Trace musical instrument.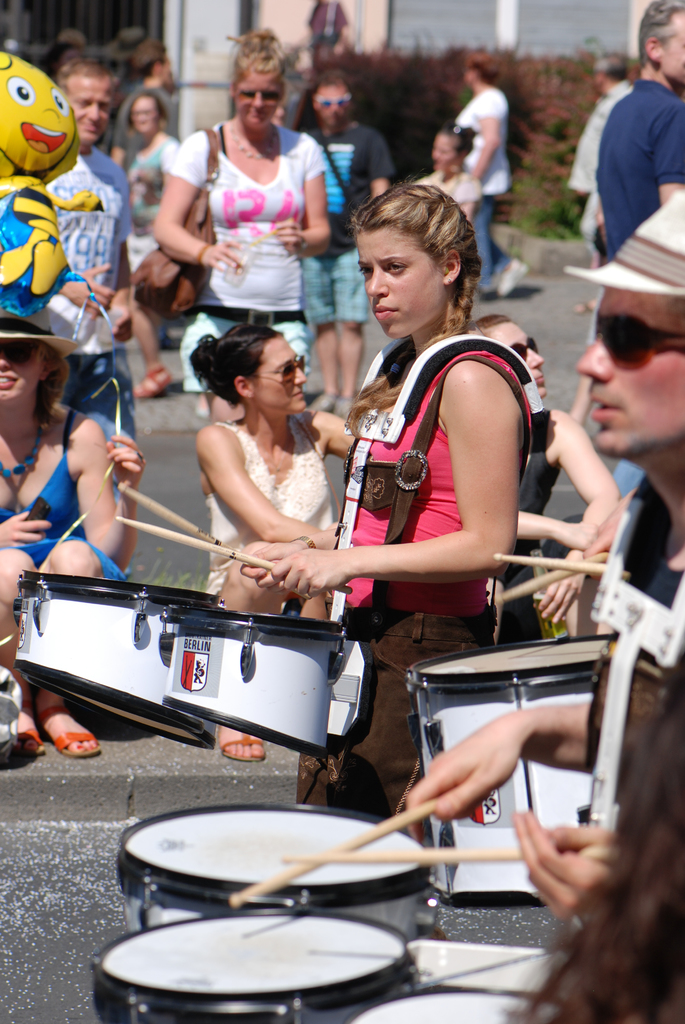
Traced to [98, 799, 436, 960].
